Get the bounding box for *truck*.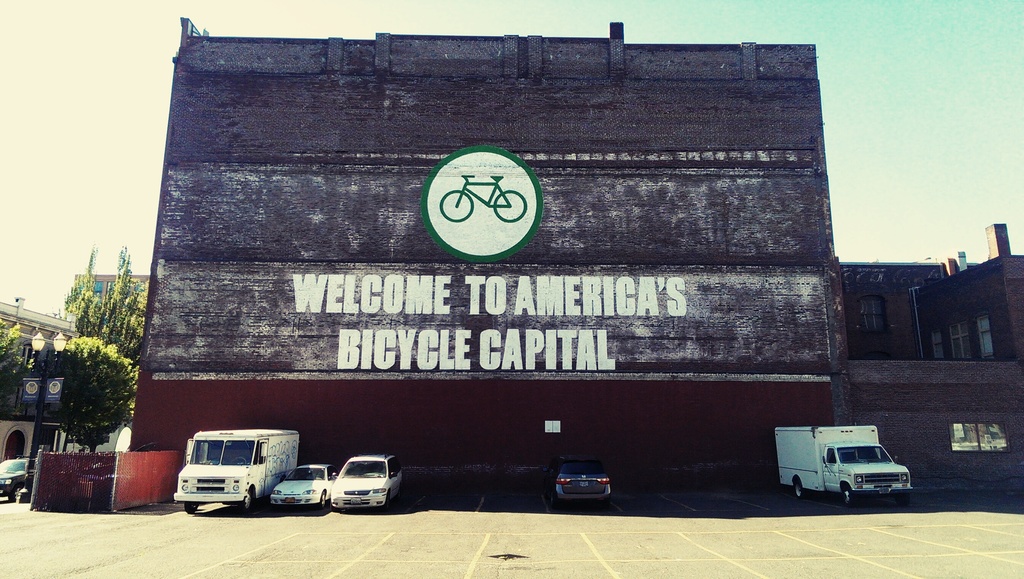
(775,423,912,507).
